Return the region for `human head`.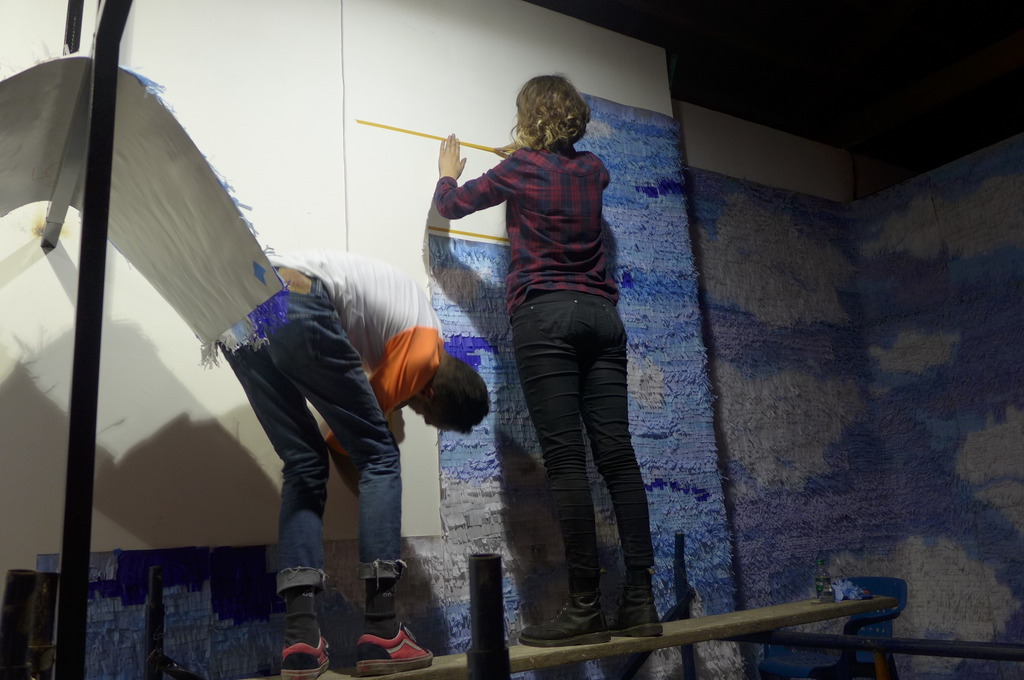
Rect(504, 66, 589, 147).
